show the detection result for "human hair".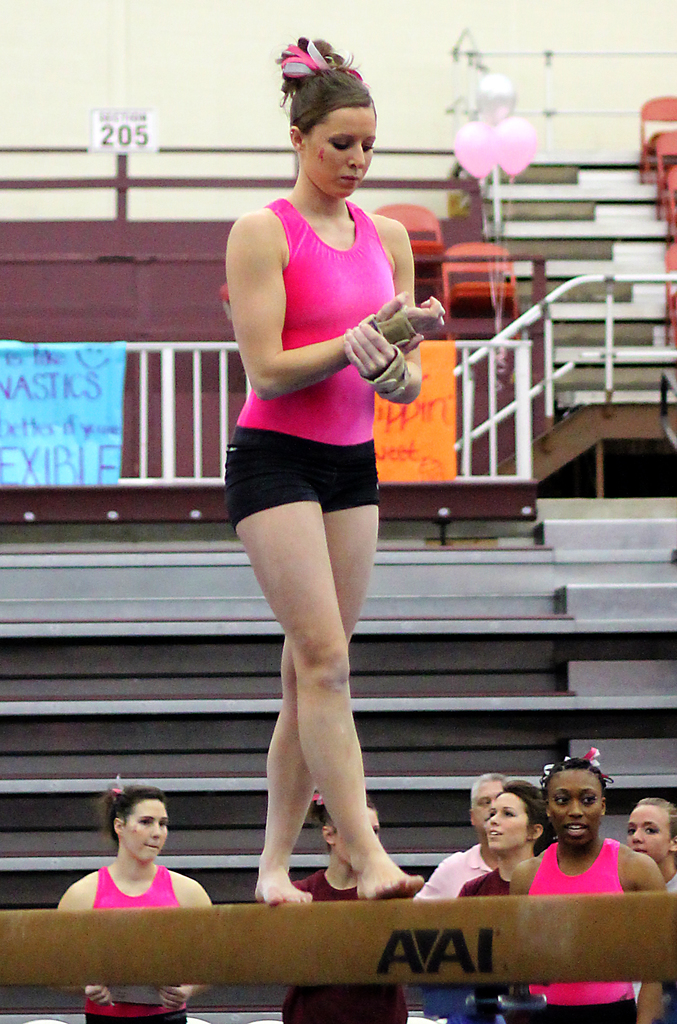
<bbox>642, 796, 676, 833</bbox>.
